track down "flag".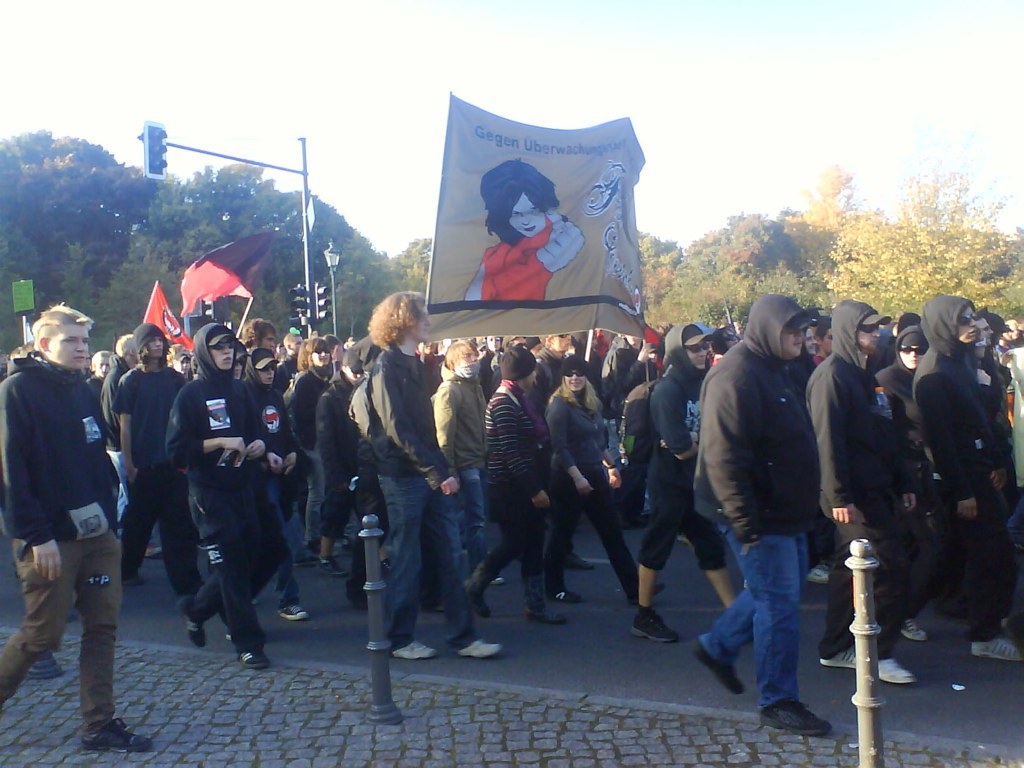
Tracked to (142, 281, 196, 351).
